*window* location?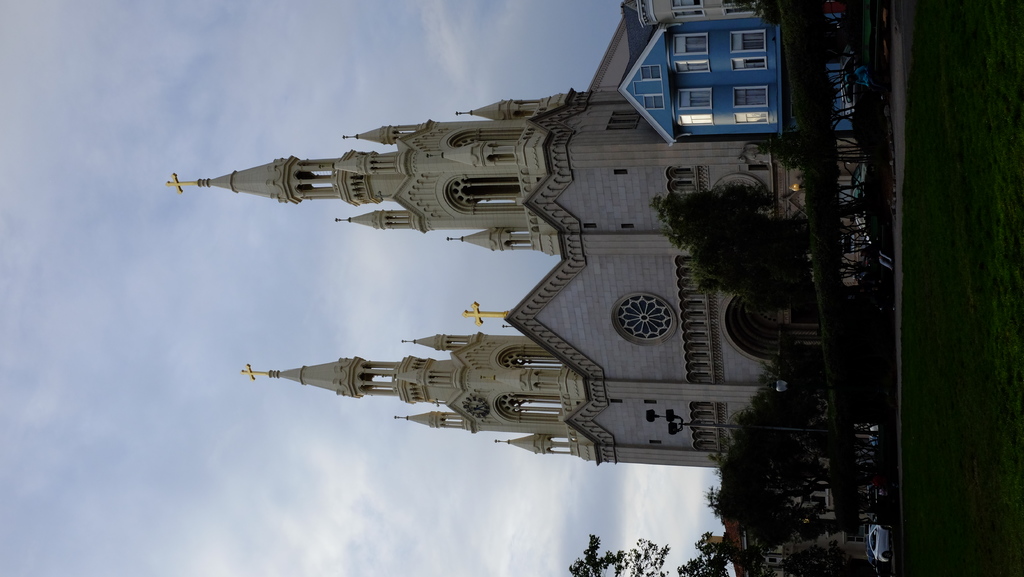
(x1=737, y1=83, x2=771, y2=110)
